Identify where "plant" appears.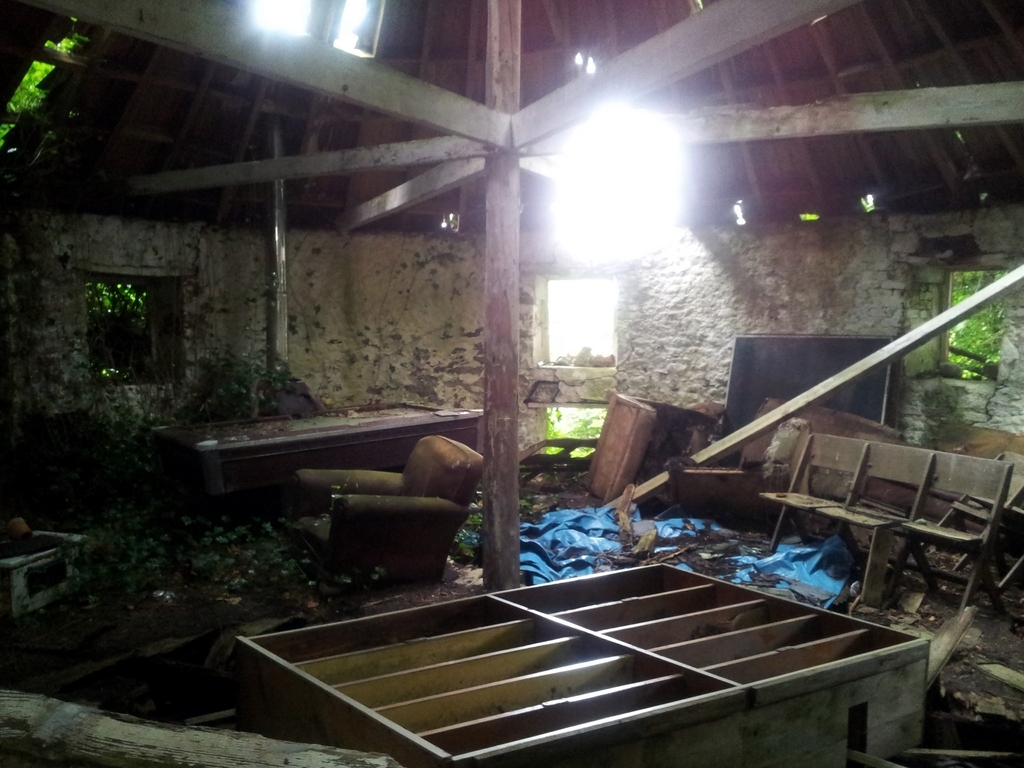
Appears at (955,271,1012,375).
